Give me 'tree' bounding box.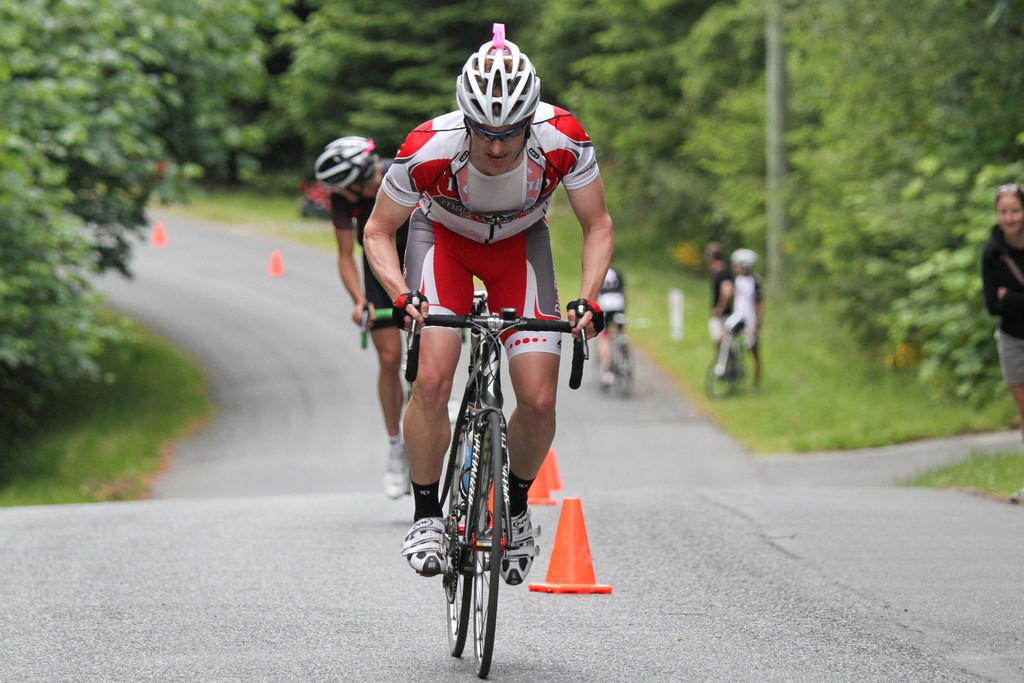
bbox=(769, 0, 1023, 417).
